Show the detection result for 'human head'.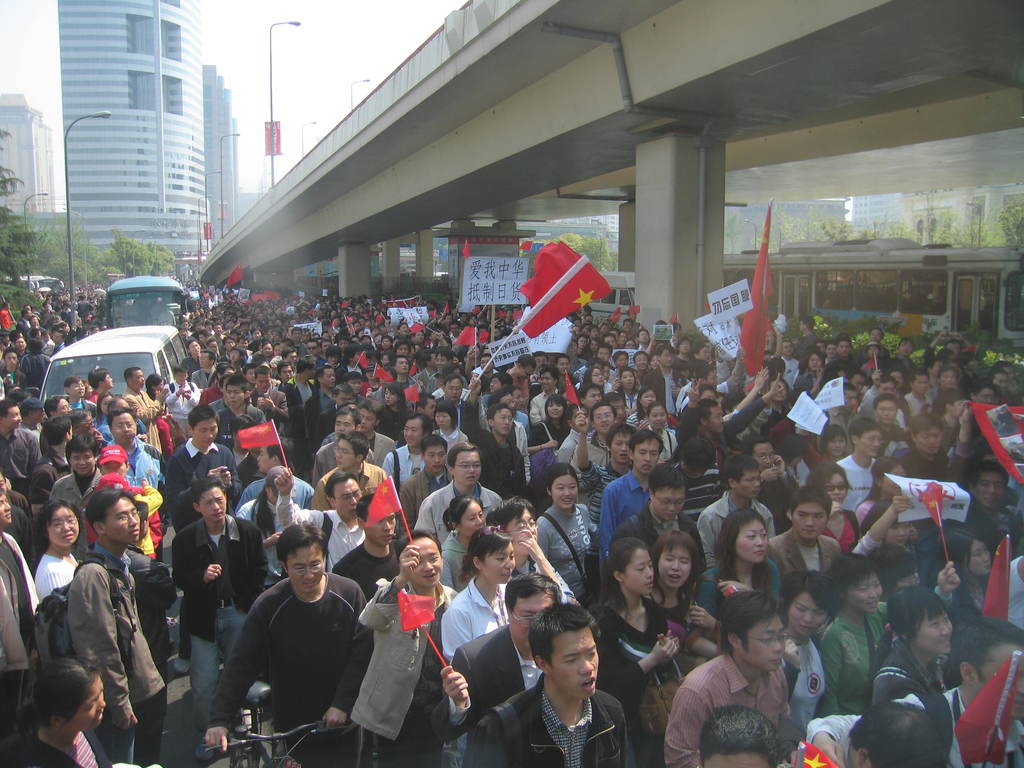
pyautogui.locateOnScreen(530, 593, 598, 700).
